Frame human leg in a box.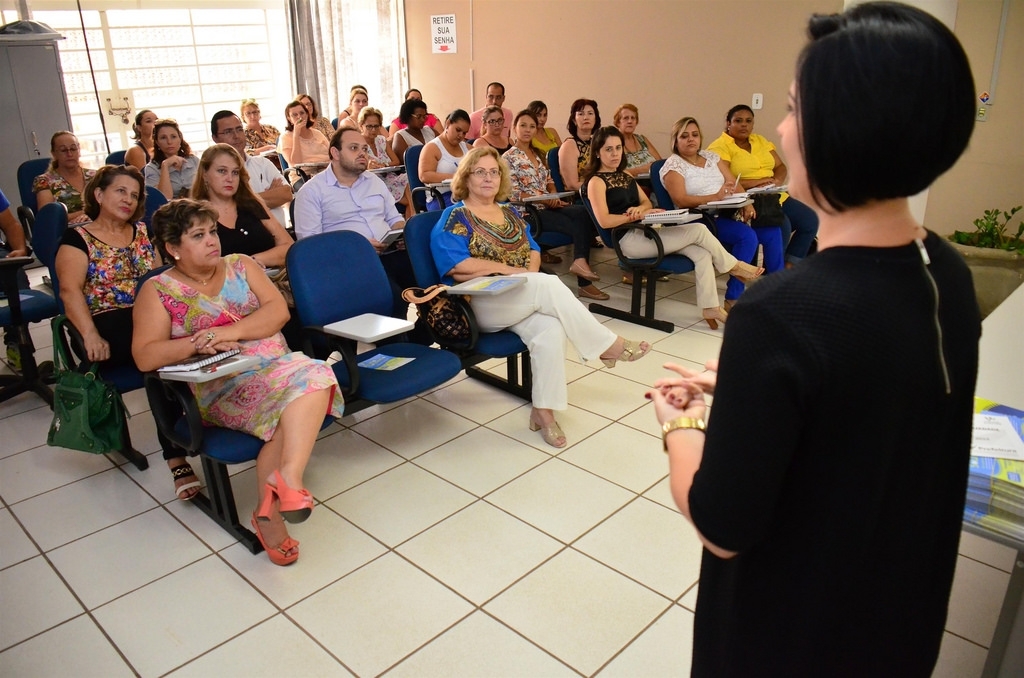
crop(558, 206, 590, 277).
